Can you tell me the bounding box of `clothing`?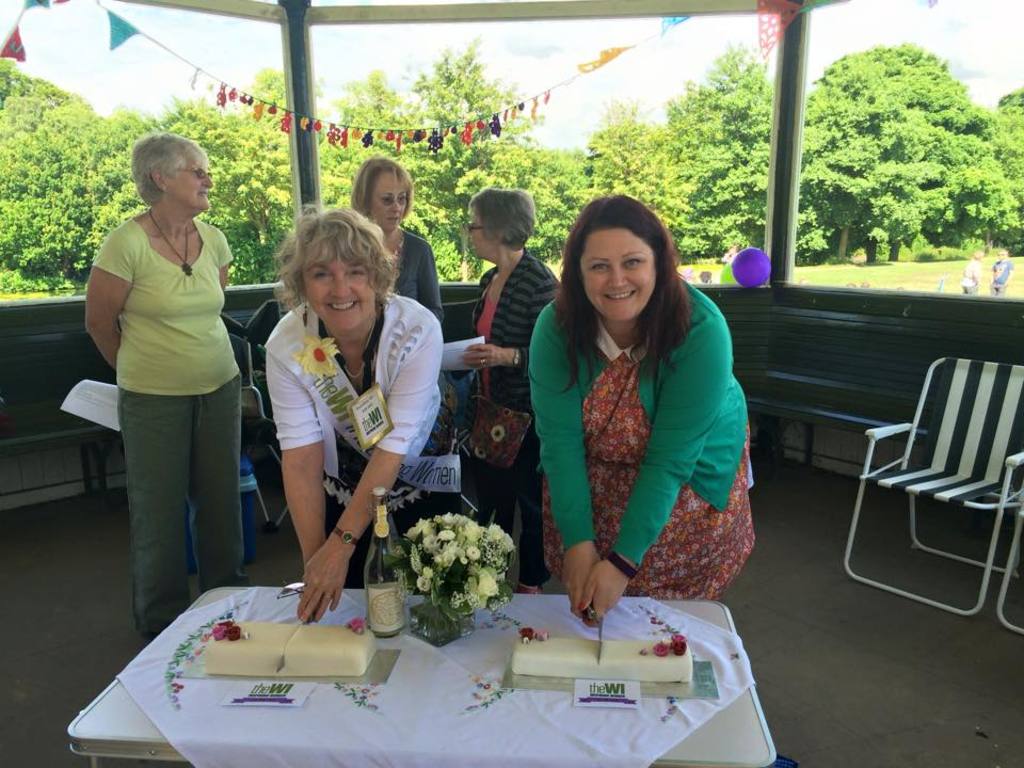
left=356, top=210, right=445, bottom=337.
